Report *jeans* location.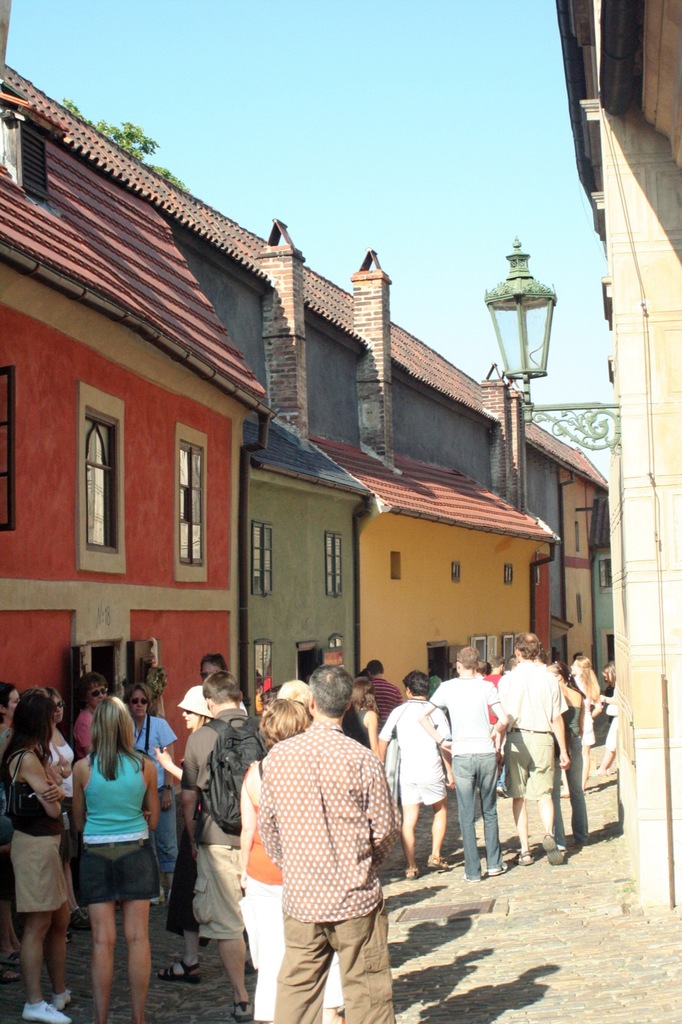
Report: bbox=[551, 748, 596, 853].
